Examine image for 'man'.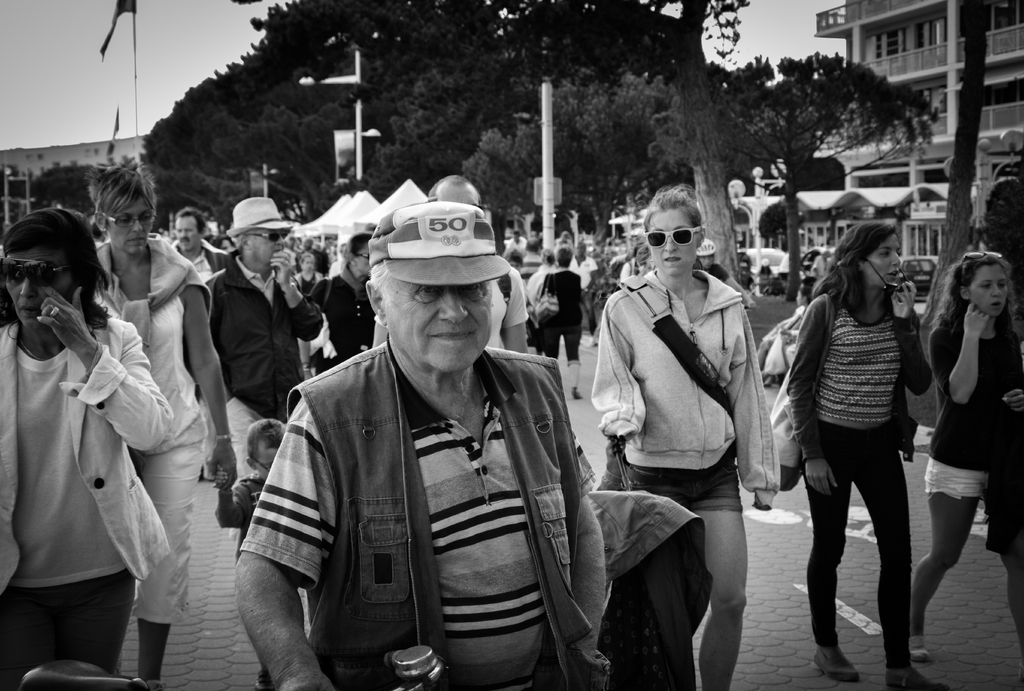
Examination result: BBox(250, 185, 618, 690).
